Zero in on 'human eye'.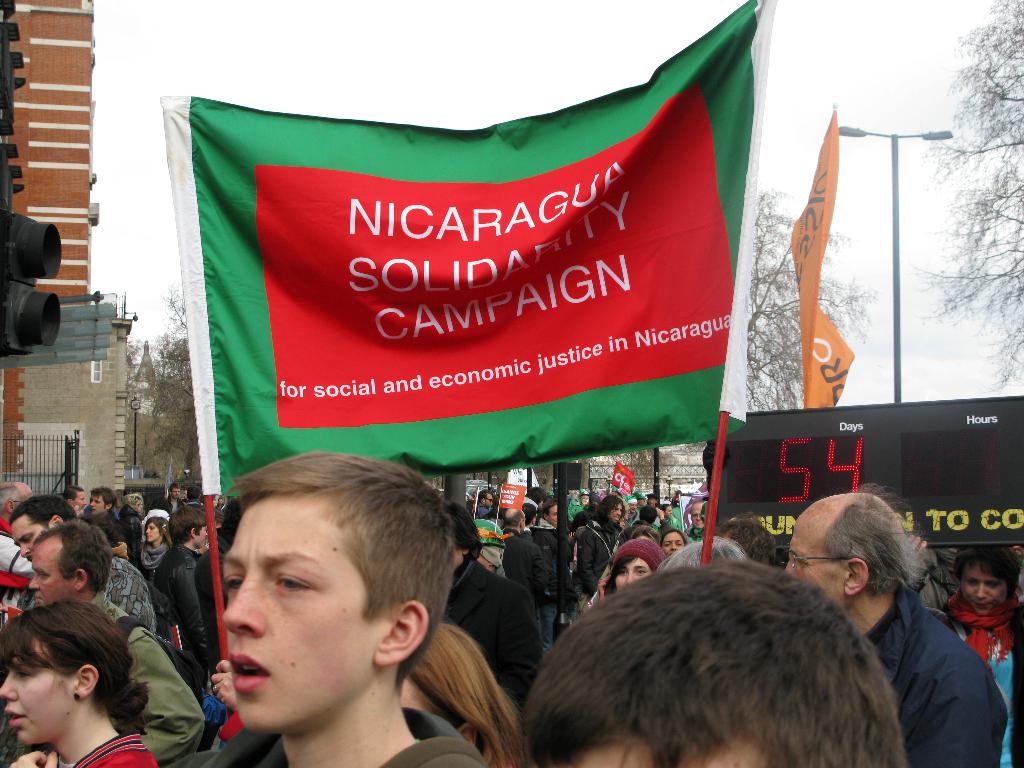
Zeroed in: (x1=38, y1=573, x2=49, y2=578).
